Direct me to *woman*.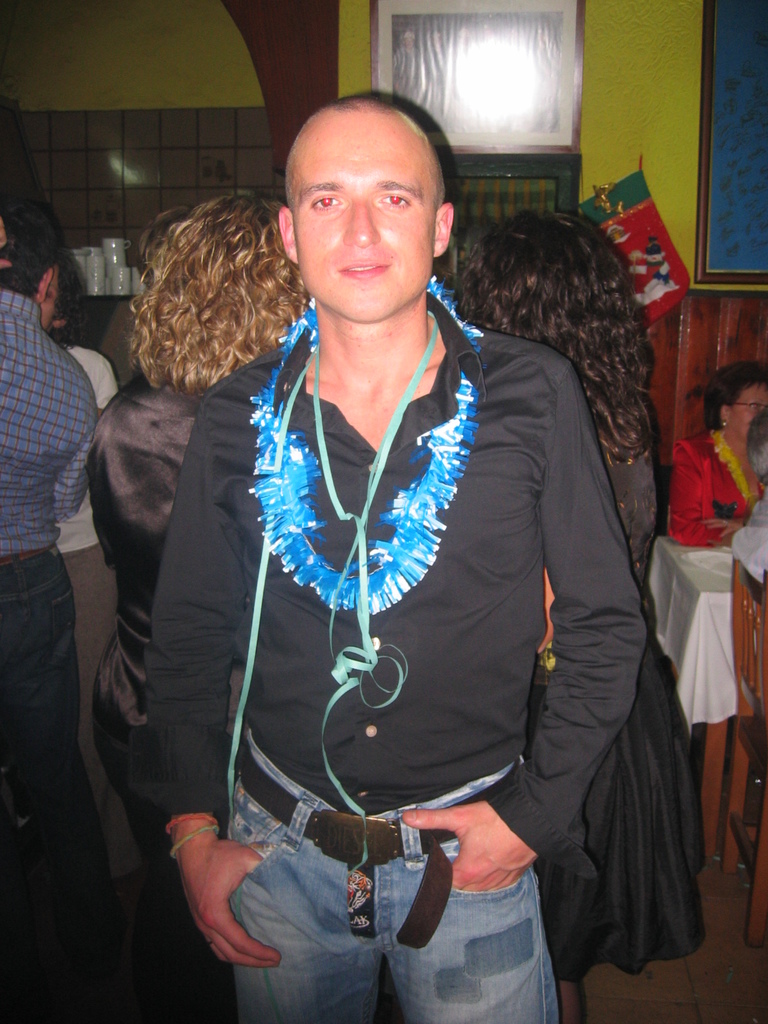
Direction: detection(662, 364, 767, 543).
